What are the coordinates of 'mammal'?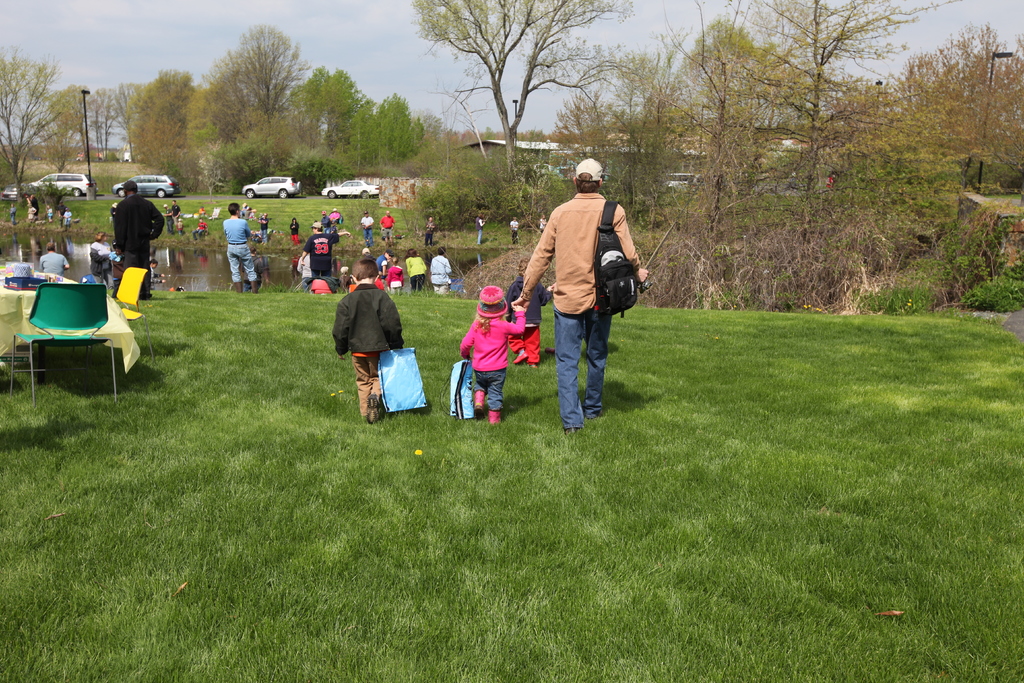
(177, 217, 185, 237).
